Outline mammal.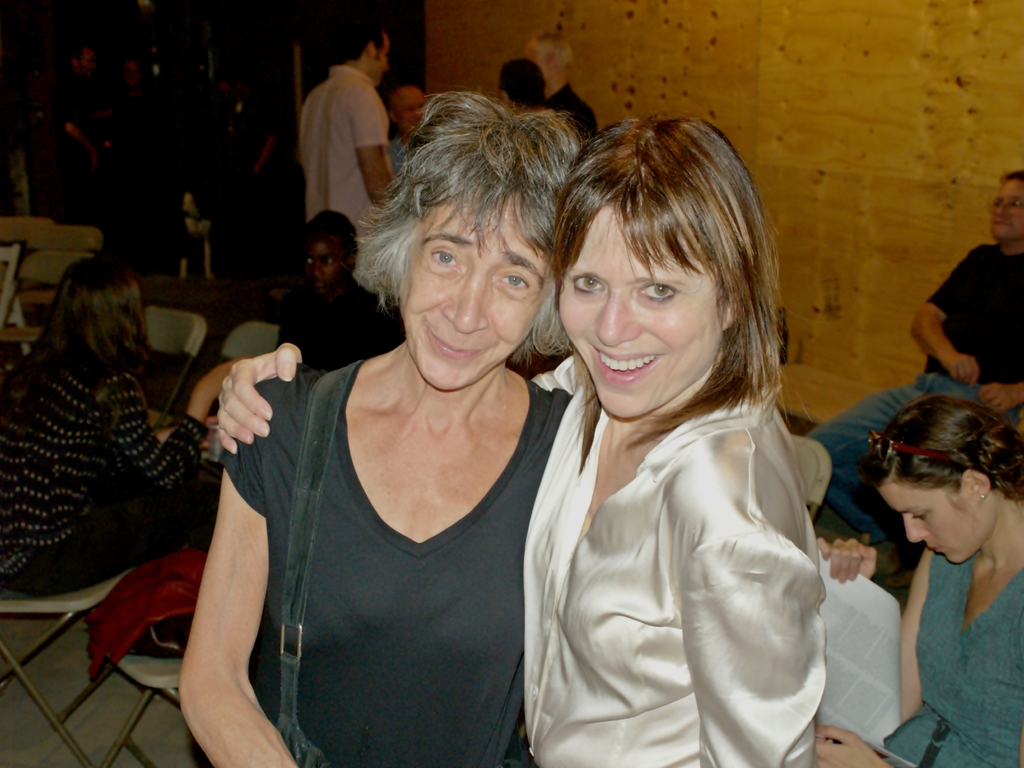
Outline: {"x1": 801, "y1": 163, "x2": 1023, "y2": 576}.
